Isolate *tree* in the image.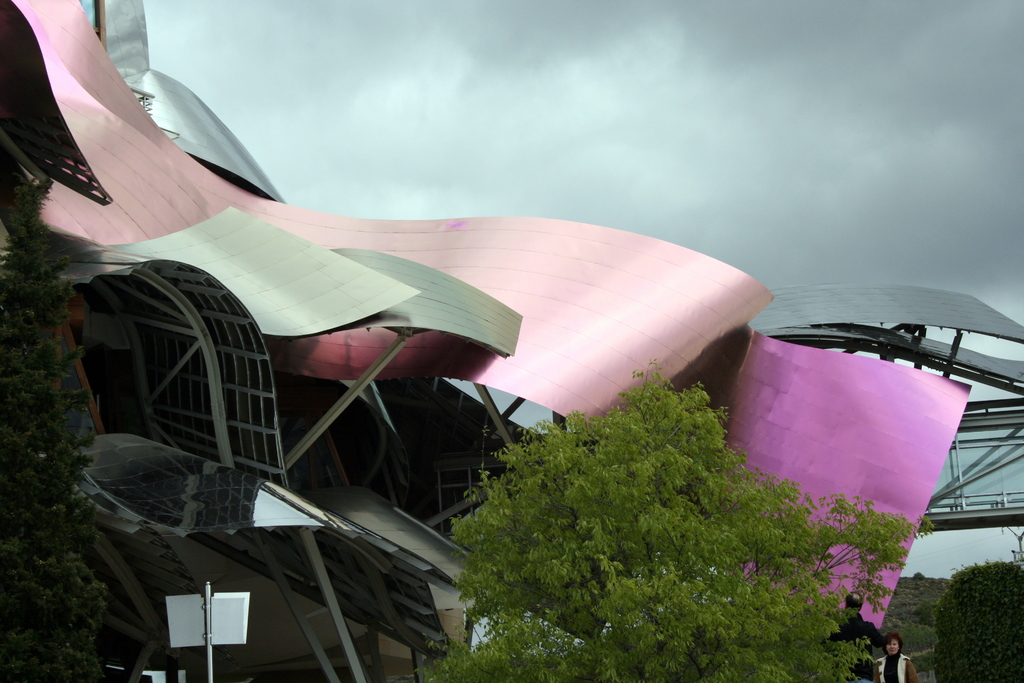
Isolated region: (412, 357, 935, 682).
